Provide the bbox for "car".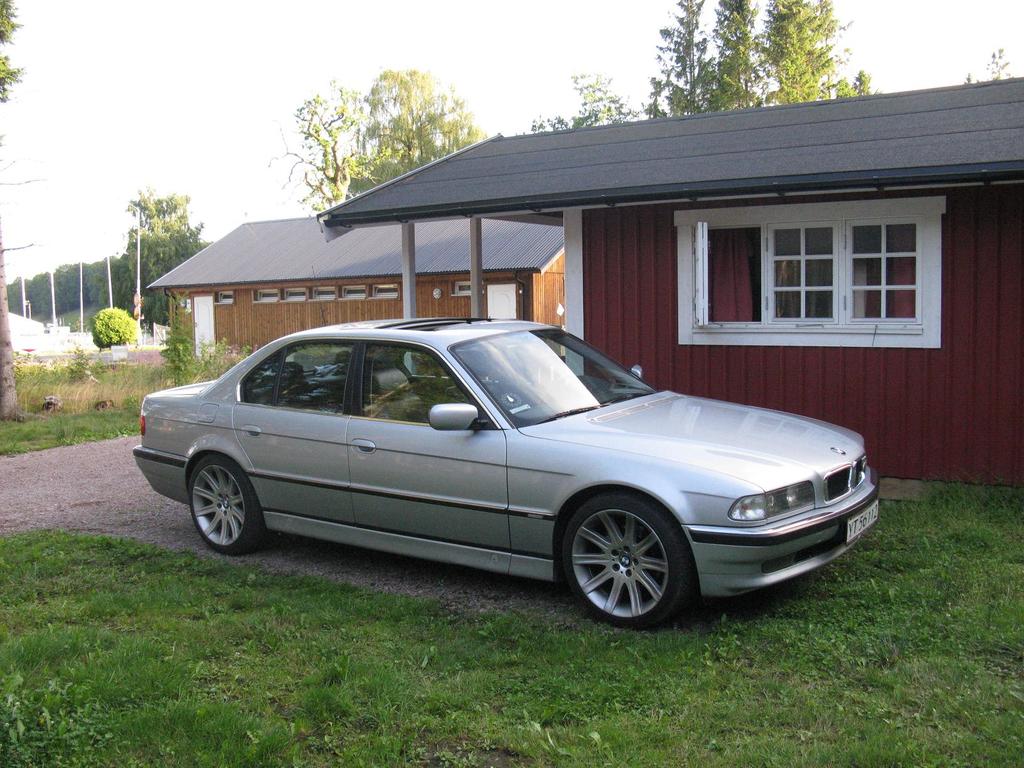
{"left": 134, "top": 315, "right": 884, "bottom": 627}.
